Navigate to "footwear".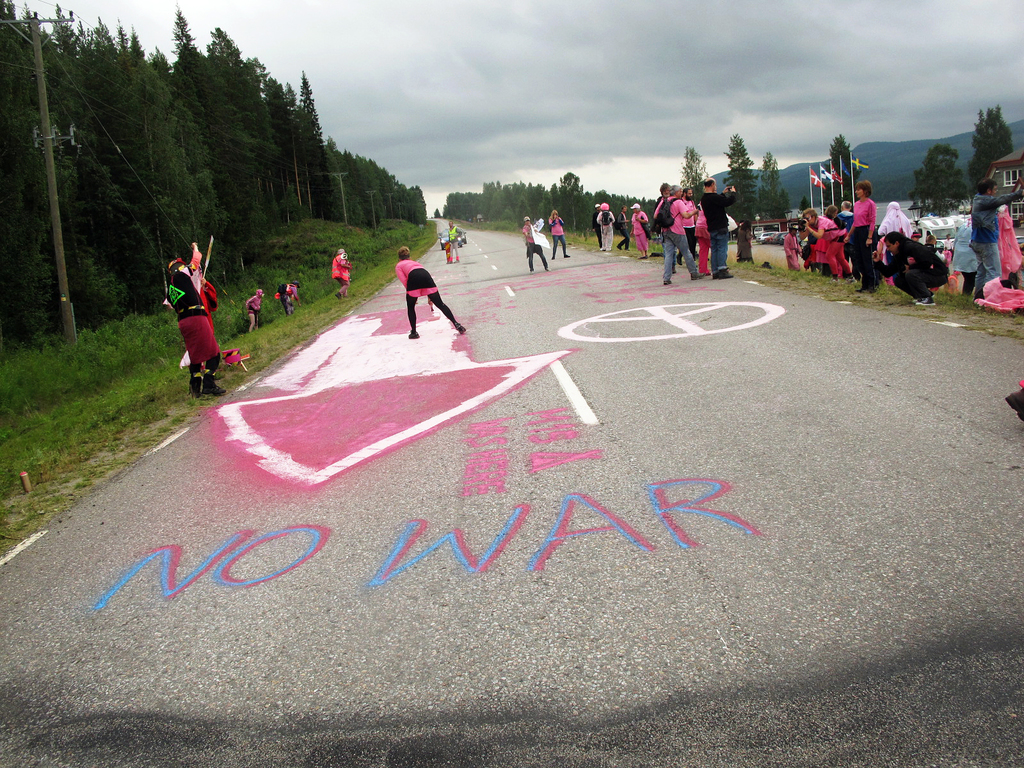
Navigation target: 690/269/707/280.
